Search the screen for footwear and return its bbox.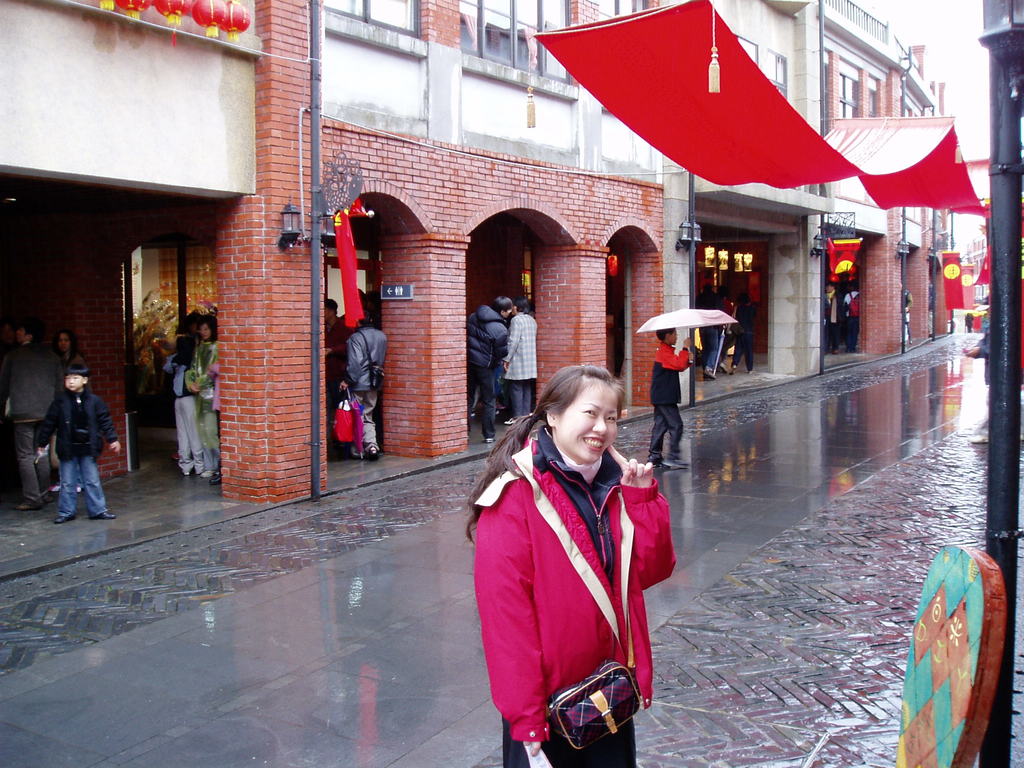
Found: Rect(664, 451, 682, 470).
